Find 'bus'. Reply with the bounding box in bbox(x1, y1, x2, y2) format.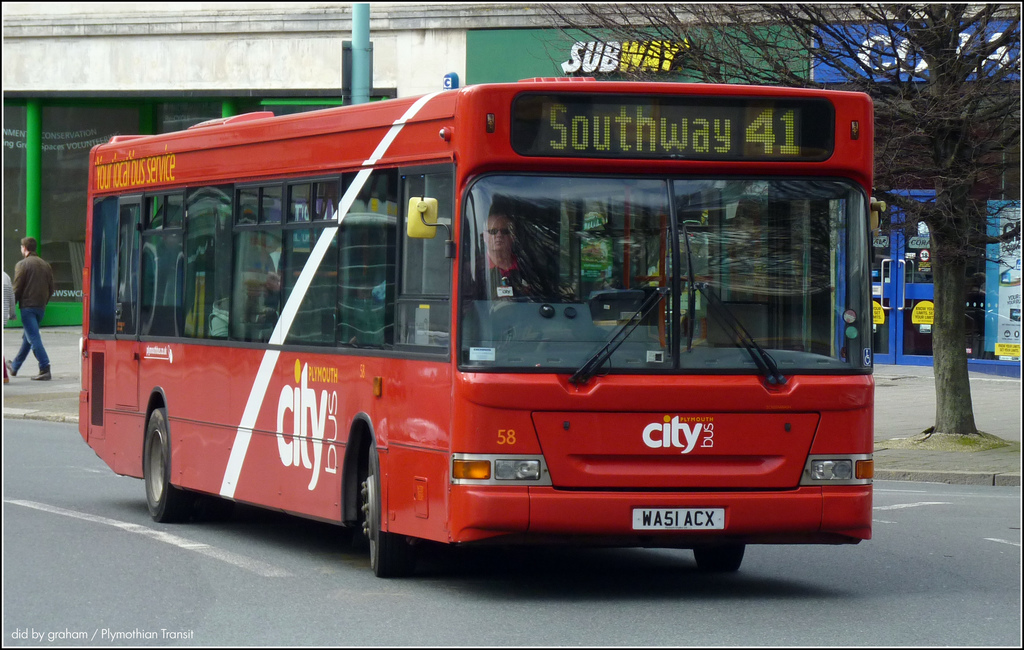
bbox(73, 70, 891, 581).
